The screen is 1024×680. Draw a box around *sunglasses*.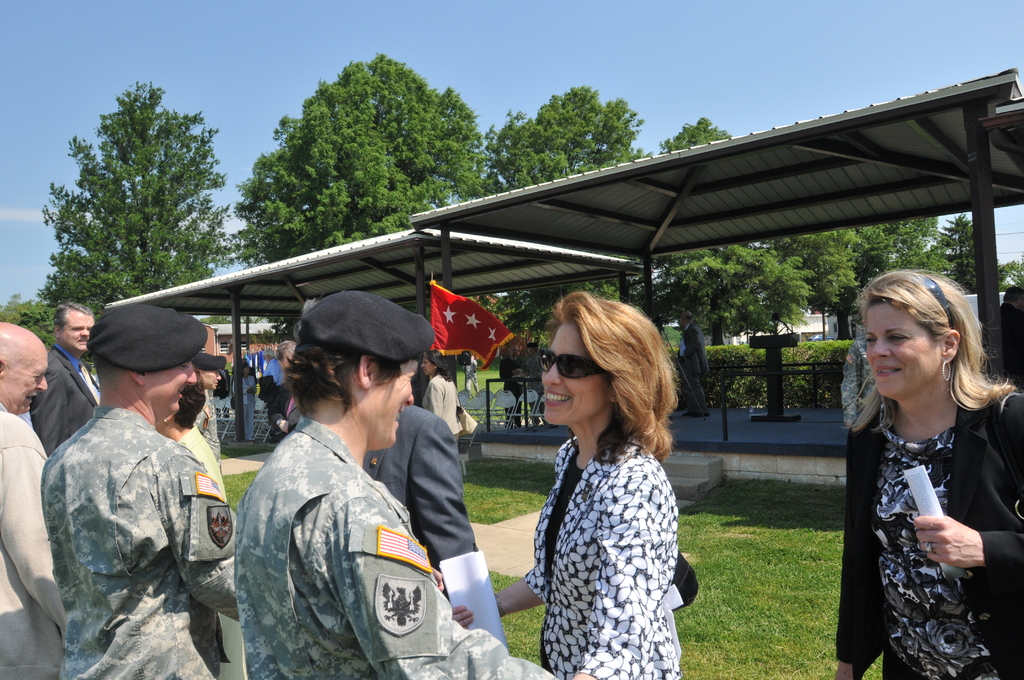
detection(538, 350, 608, 379).
